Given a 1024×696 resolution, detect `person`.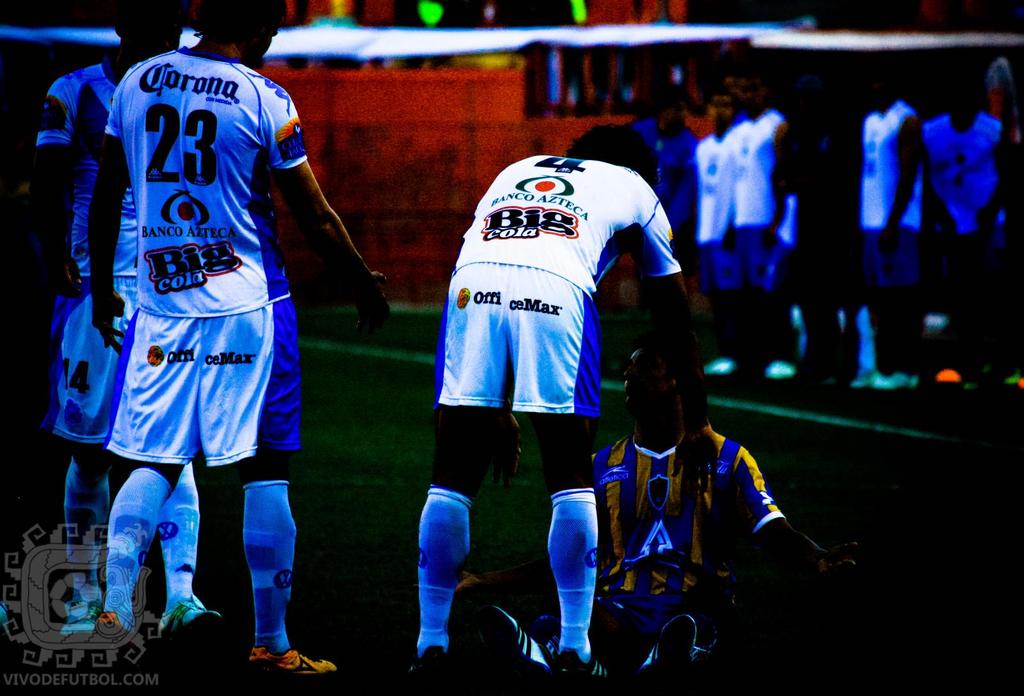
{"left": 469, "top": 341, "right": 852, "bottom": 695}.
